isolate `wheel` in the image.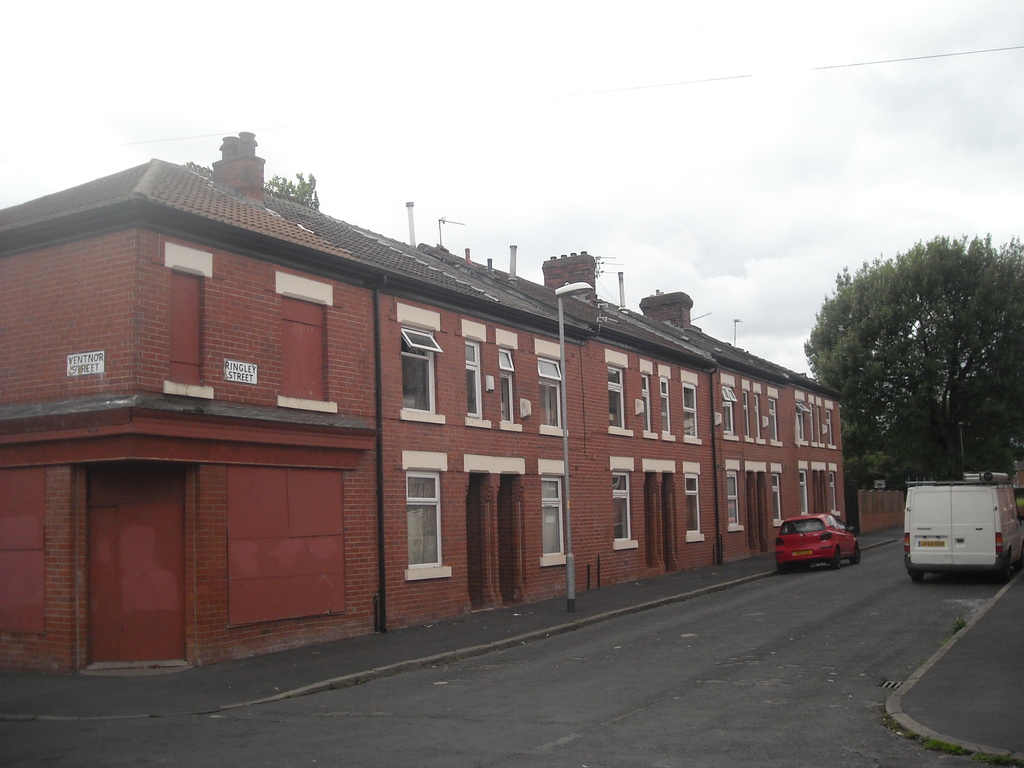
Isolated region: l=784, t=563, r=797, b=574.
